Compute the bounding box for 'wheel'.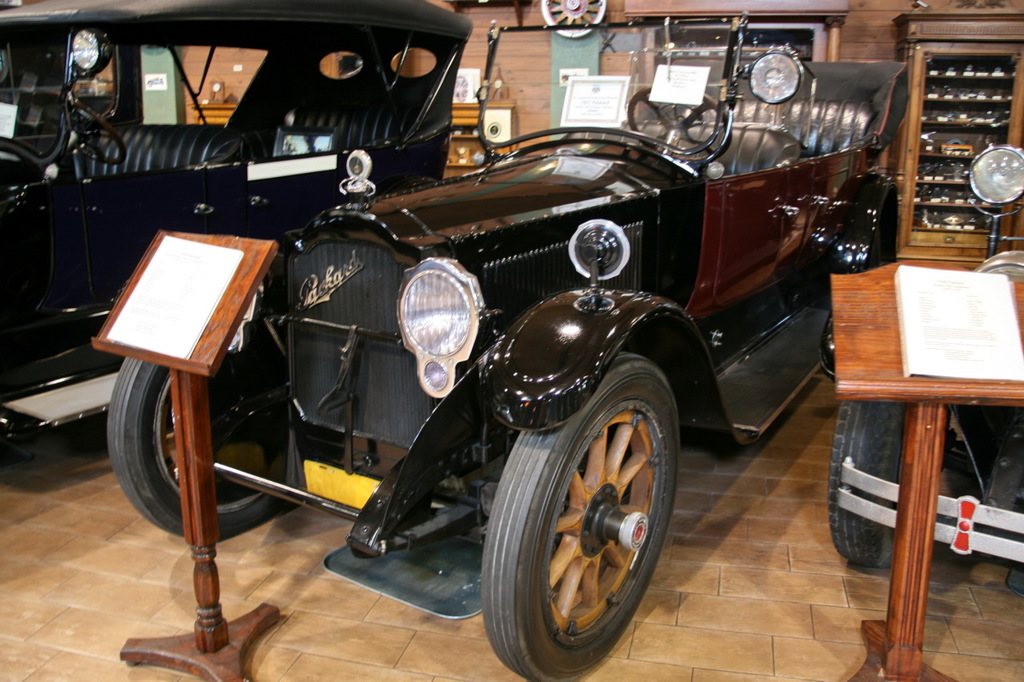
(left=479, top=351, right=695, bottom=681).
